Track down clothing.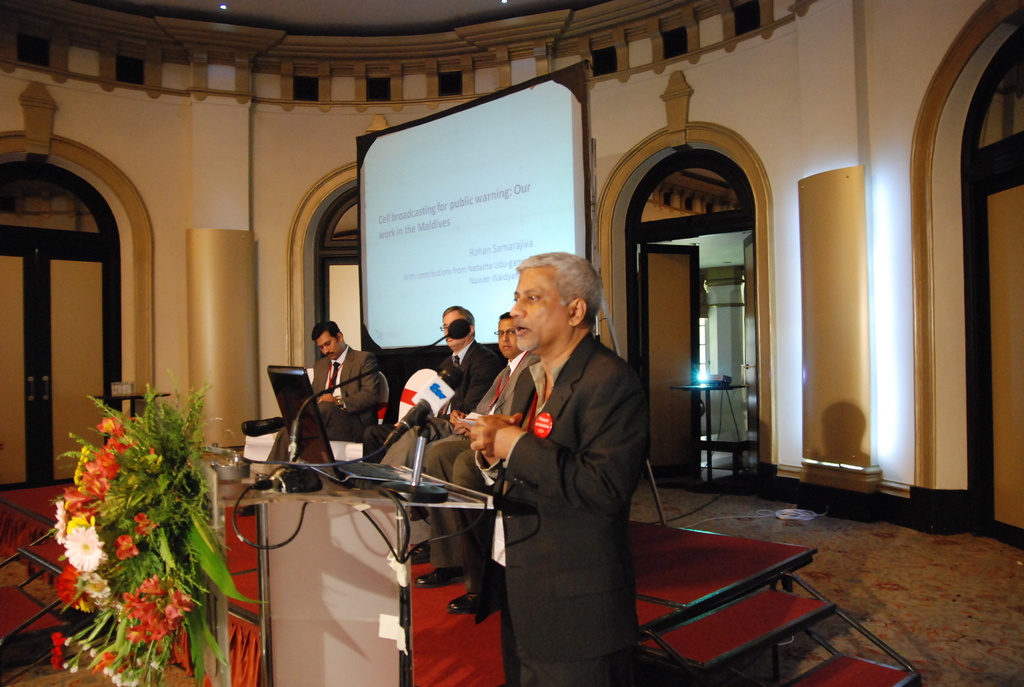
Tracked to Rect(266, 343, 383, 468).
